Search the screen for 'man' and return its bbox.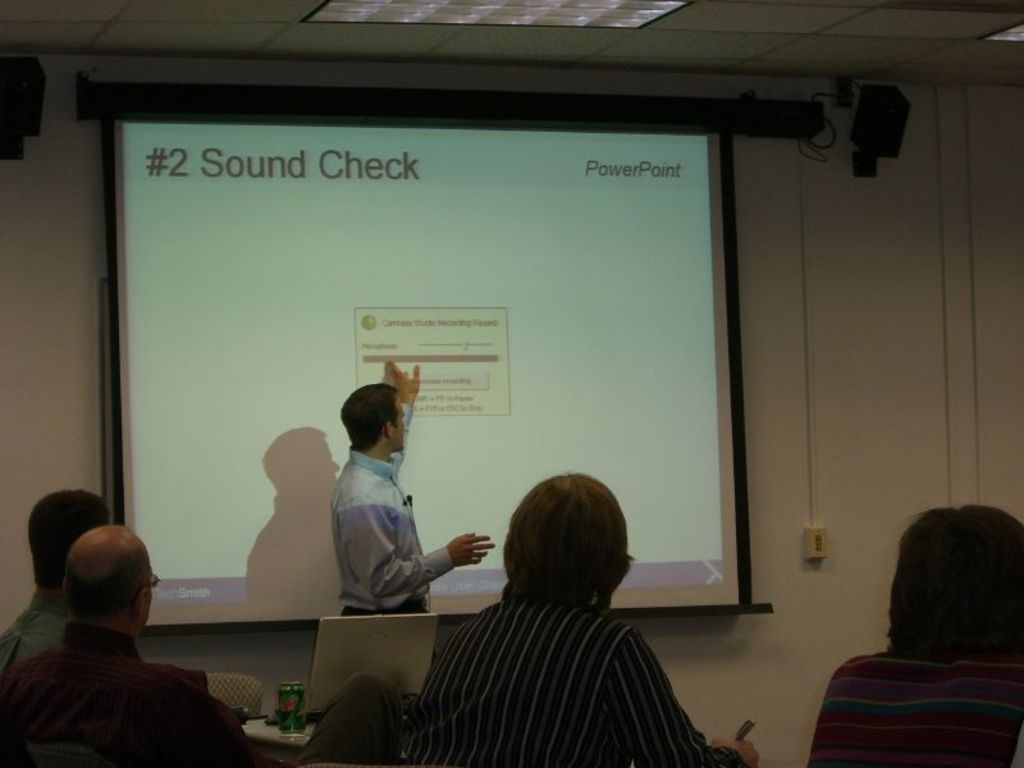
Found: 0 485 111 667.
